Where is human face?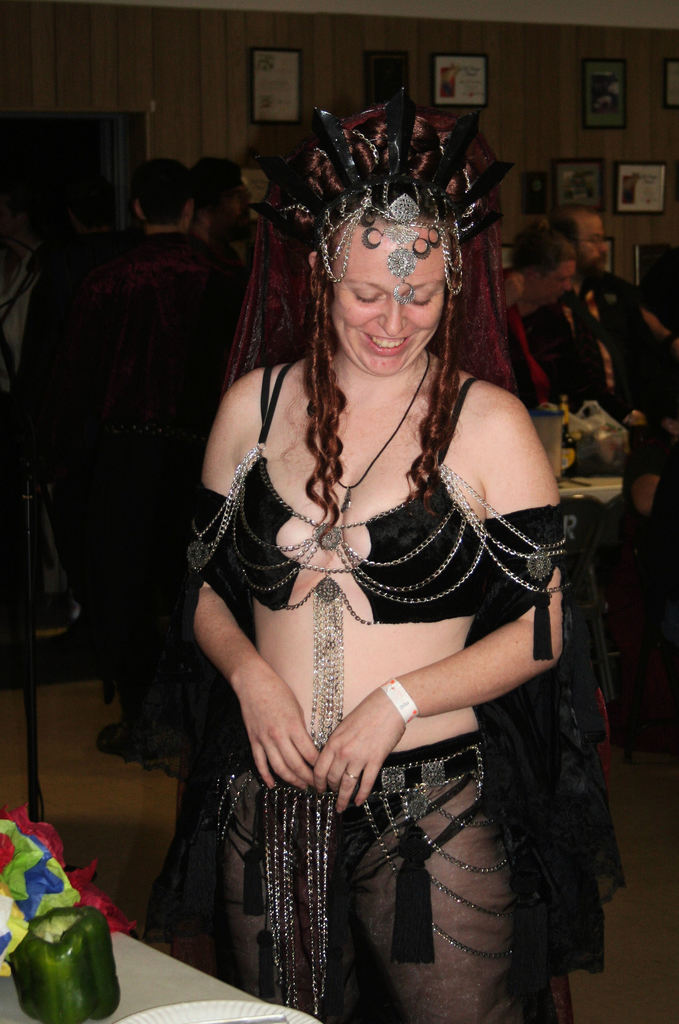
bbox(575, 216, 609, 266).
